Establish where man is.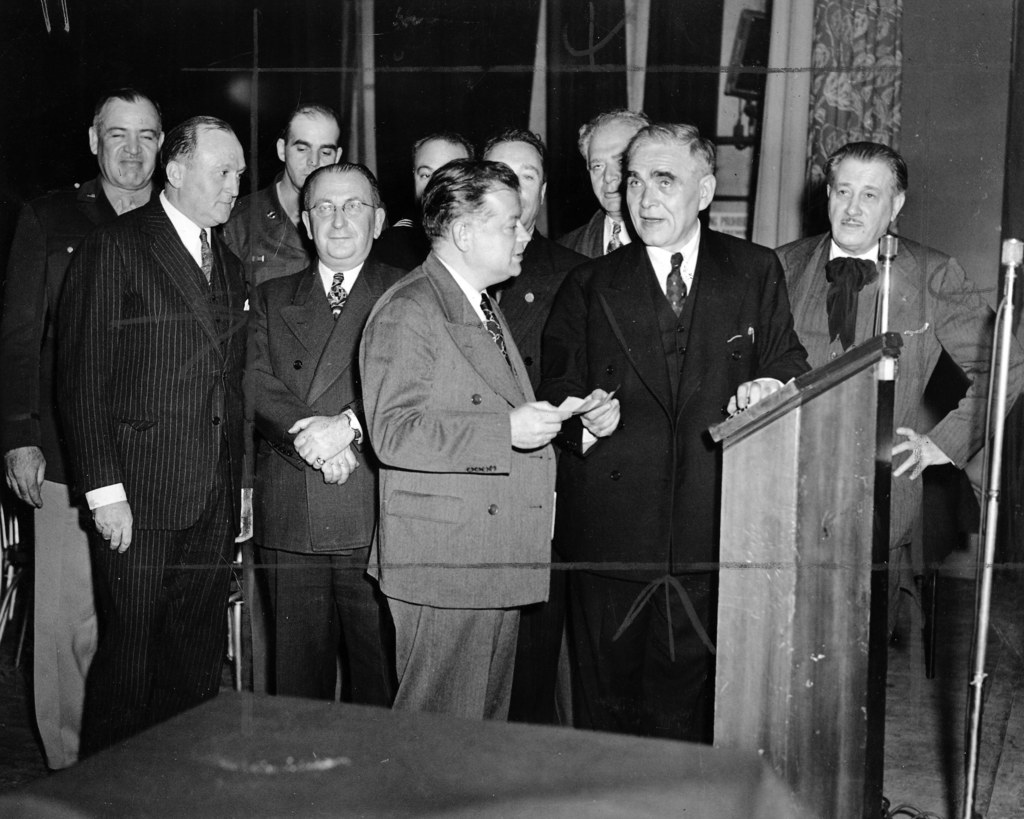
Established at 237, 159, 405, 708.
